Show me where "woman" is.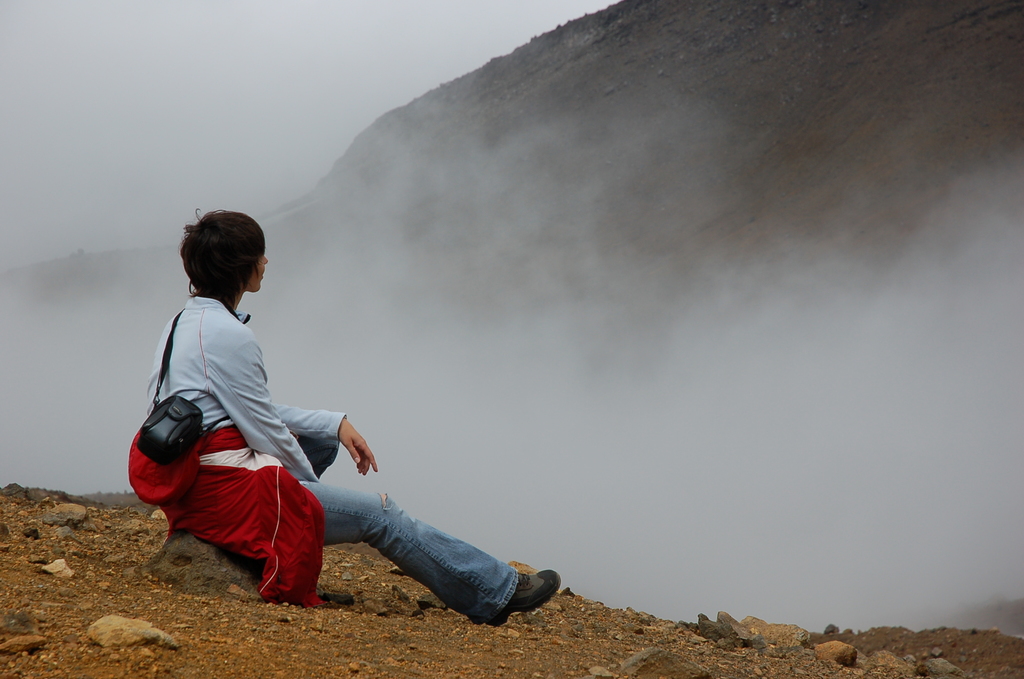
"woman" is at 145 206 561 628.
